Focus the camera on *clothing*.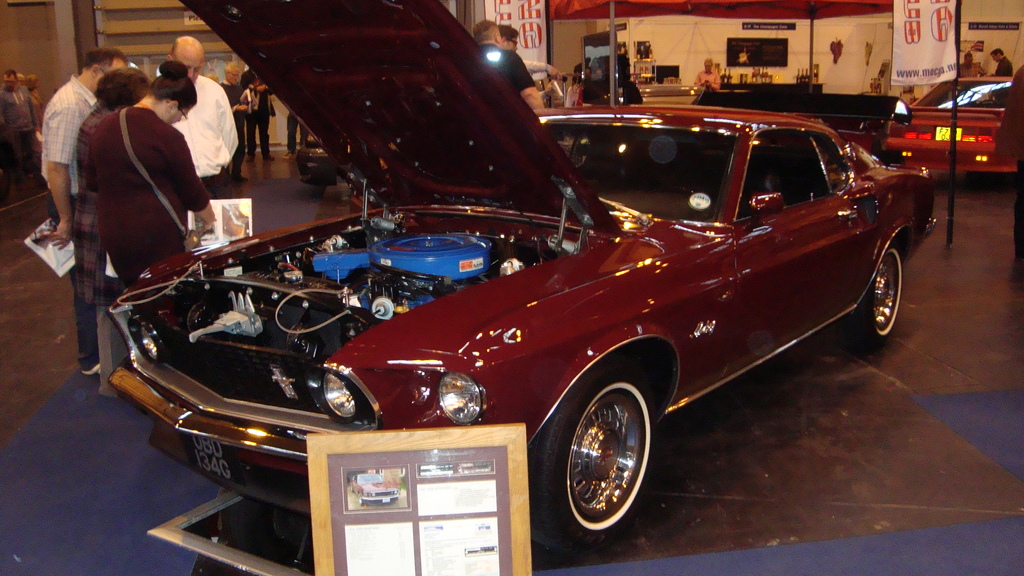
Focus region: box(990, 57, 1015, 78).
